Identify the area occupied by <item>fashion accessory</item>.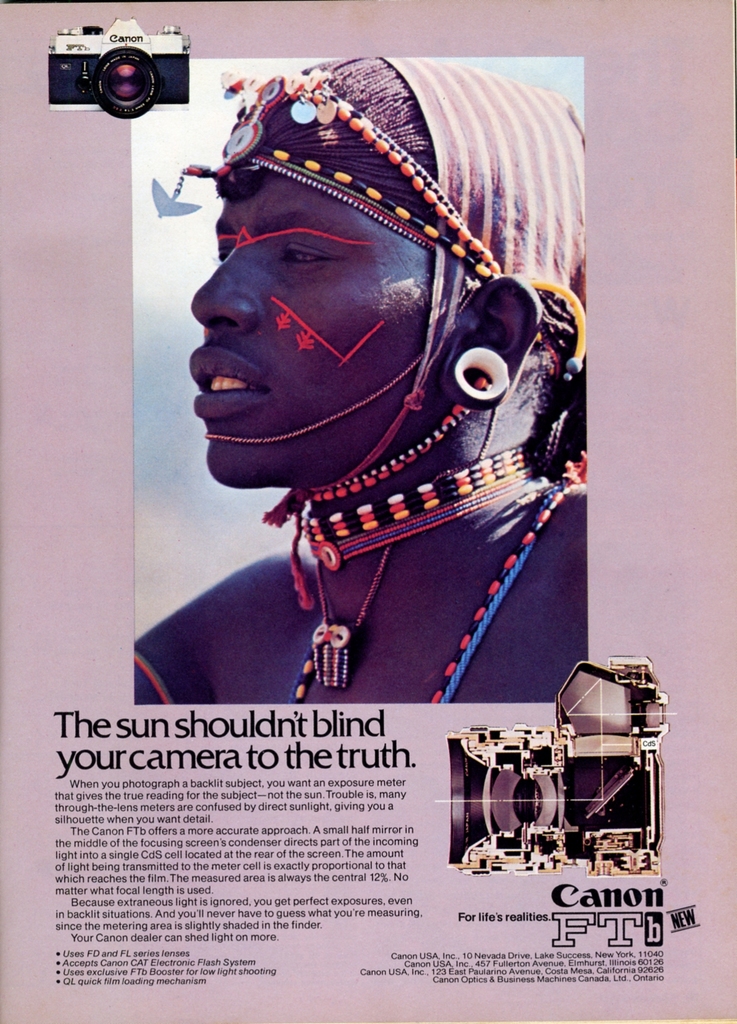
Area: x1=313 y1=348 x2=510 y2=503.
